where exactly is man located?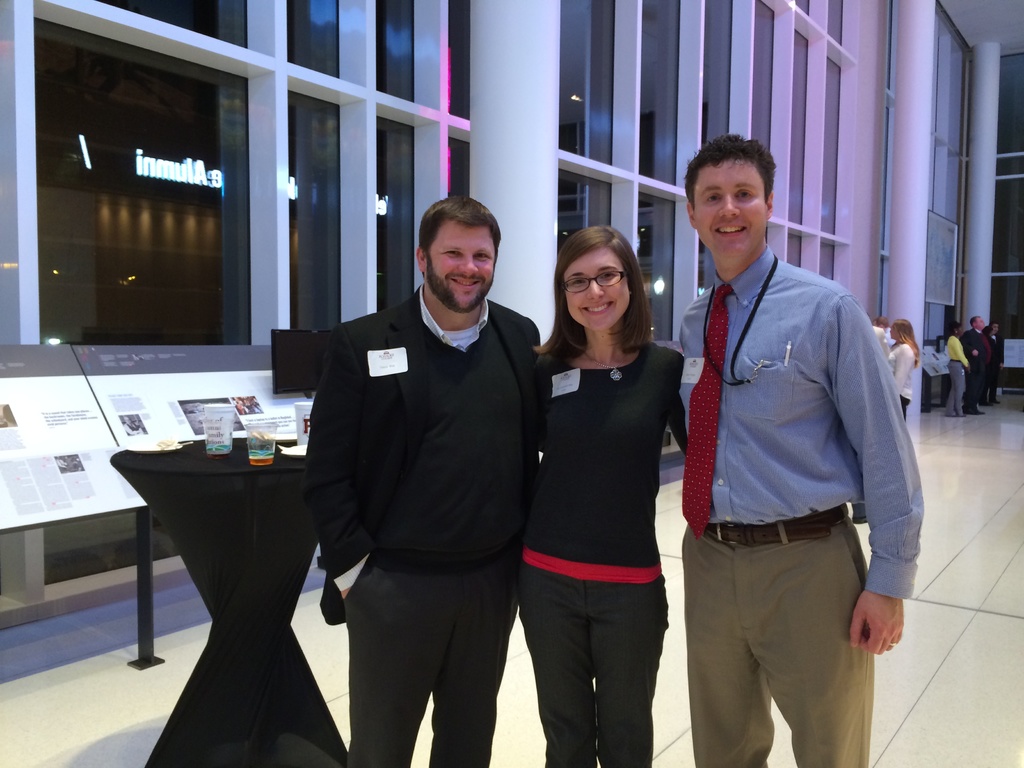
Its bounding box is [x1=653, y1=102, x2=909, y2=762].
